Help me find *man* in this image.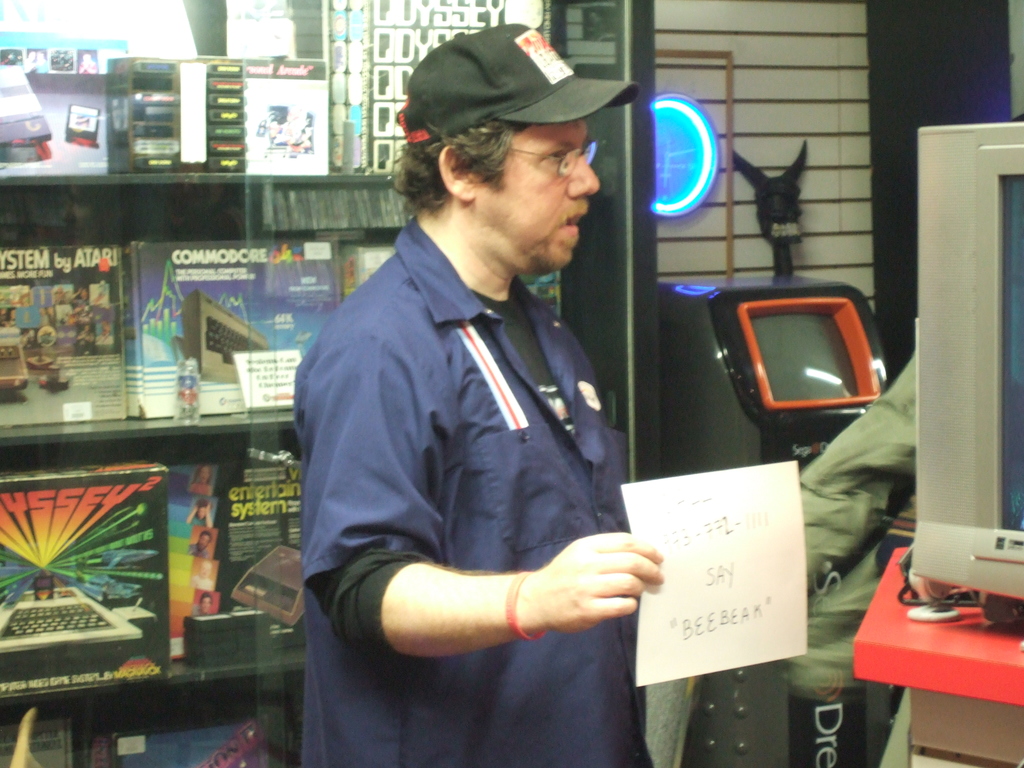
Found it: x1=282 y1=56 x2=664 y2=756.
